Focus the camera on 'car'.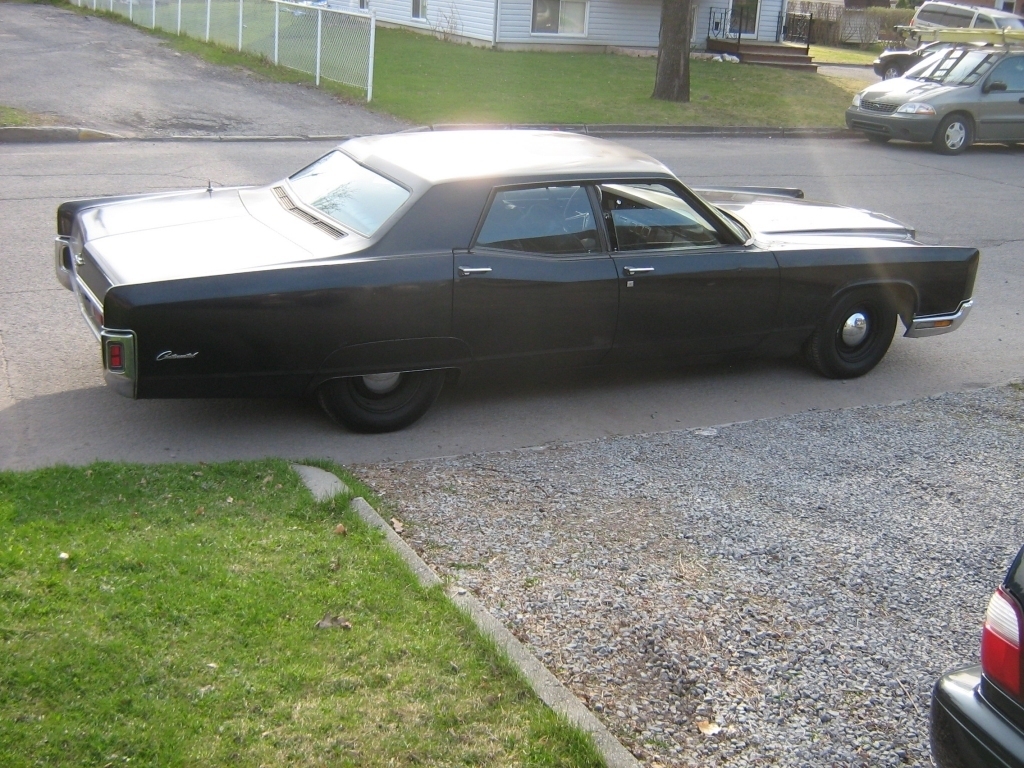
Focus region: detection(909, 0, 1023, 33).
